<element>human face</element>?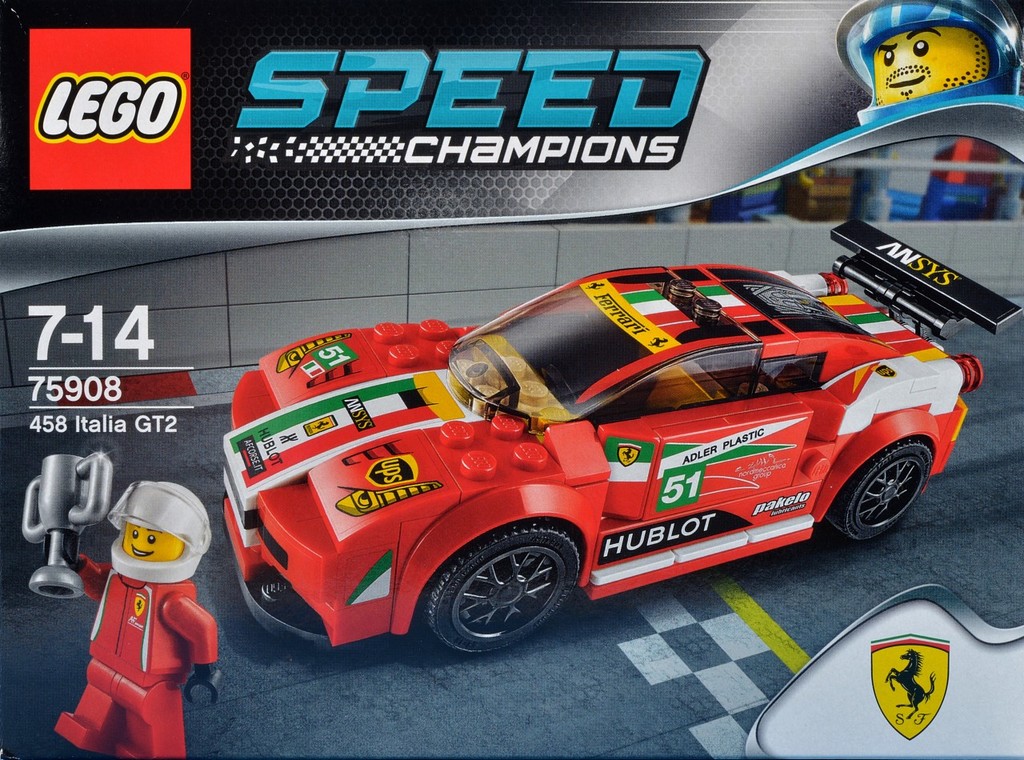
{"left": 118, "top": 527, "right": 187, "bottom": 560}
